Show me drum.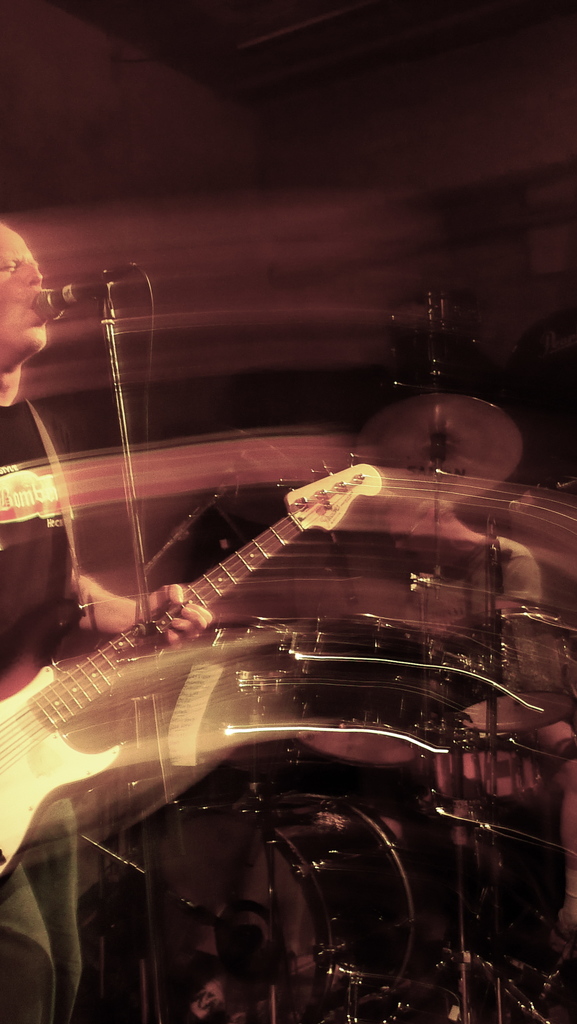
drum is here: (282,615,471,765).
